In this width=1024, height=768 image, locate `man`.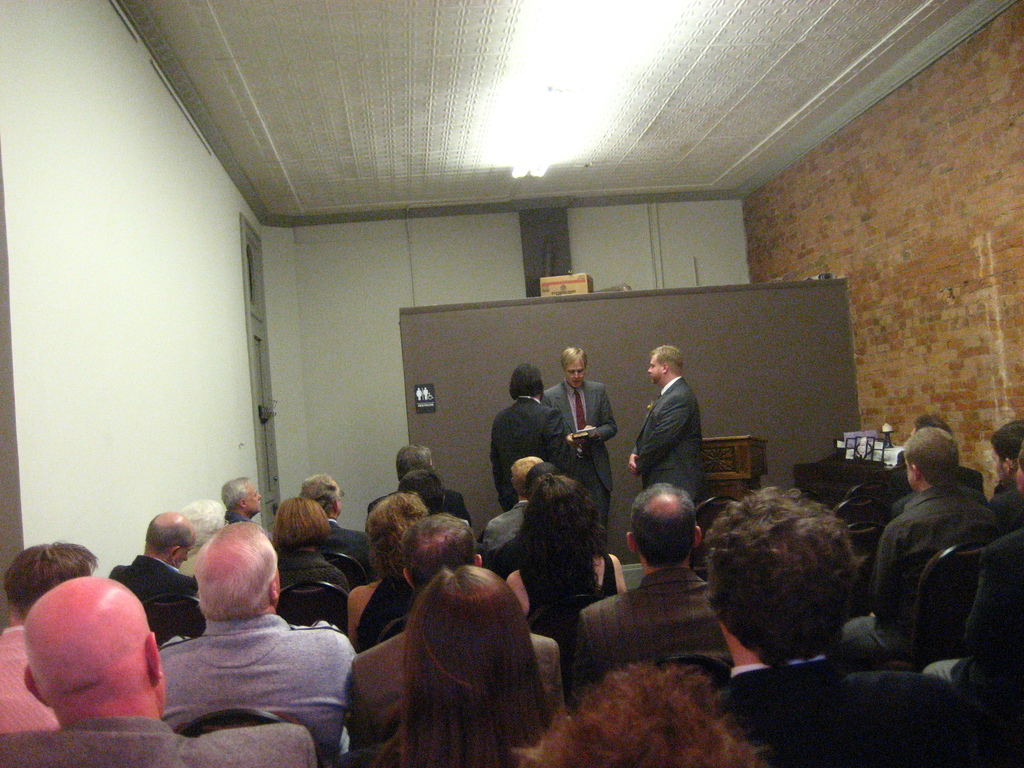
Bounding box: [x1=110, y1=506, x2=196, y2=643].
